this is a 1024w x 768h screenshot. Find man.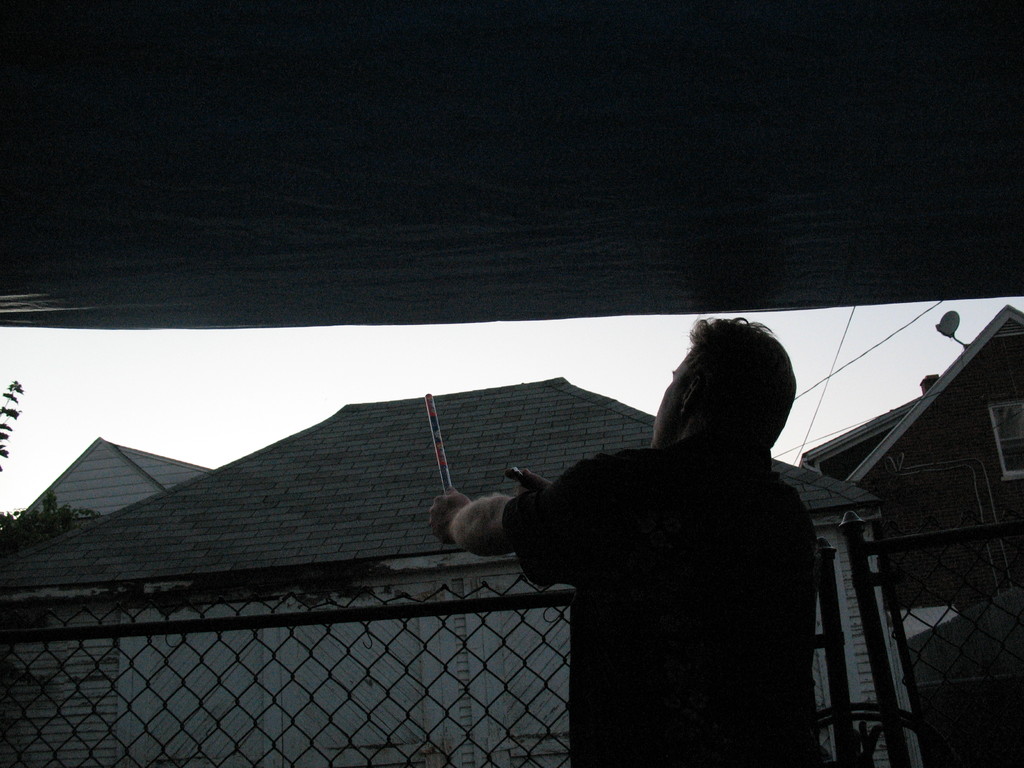
Bounding box: box=[435, 292, 833, 759].
